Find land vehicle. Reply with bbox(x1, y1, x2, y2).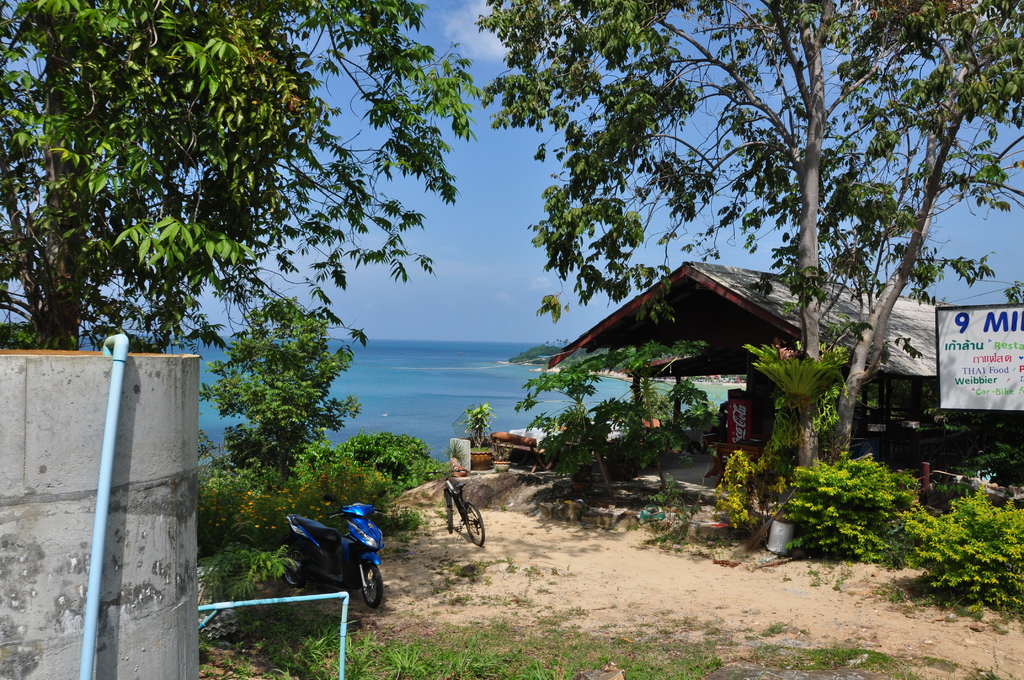
bbox(279, 498, 385, 609).
